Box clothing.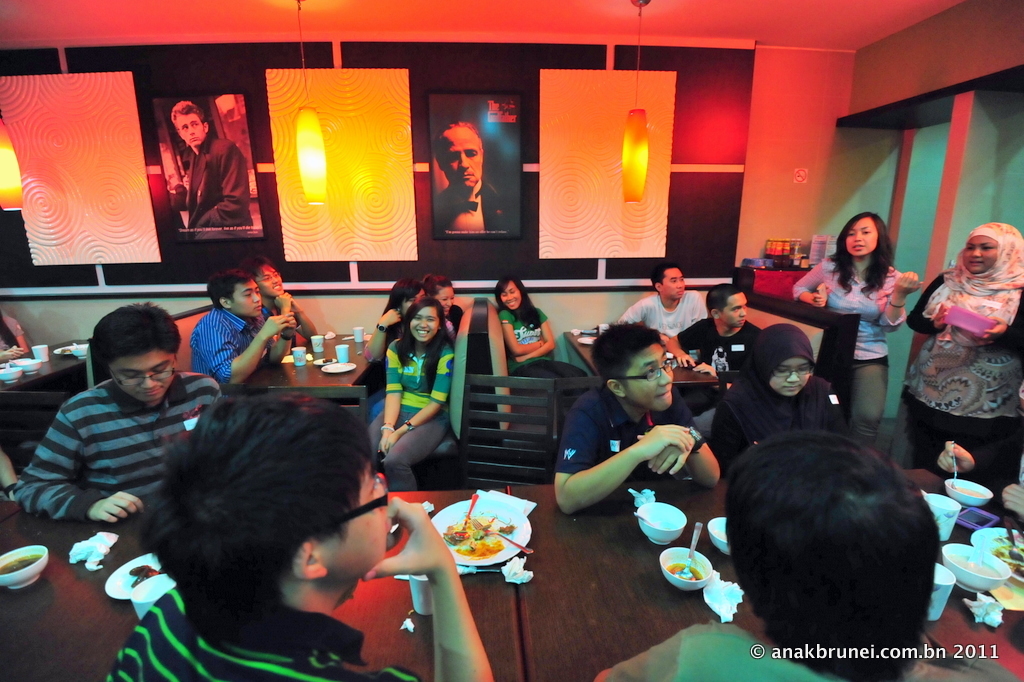
region(433, 177, 506, 234).
